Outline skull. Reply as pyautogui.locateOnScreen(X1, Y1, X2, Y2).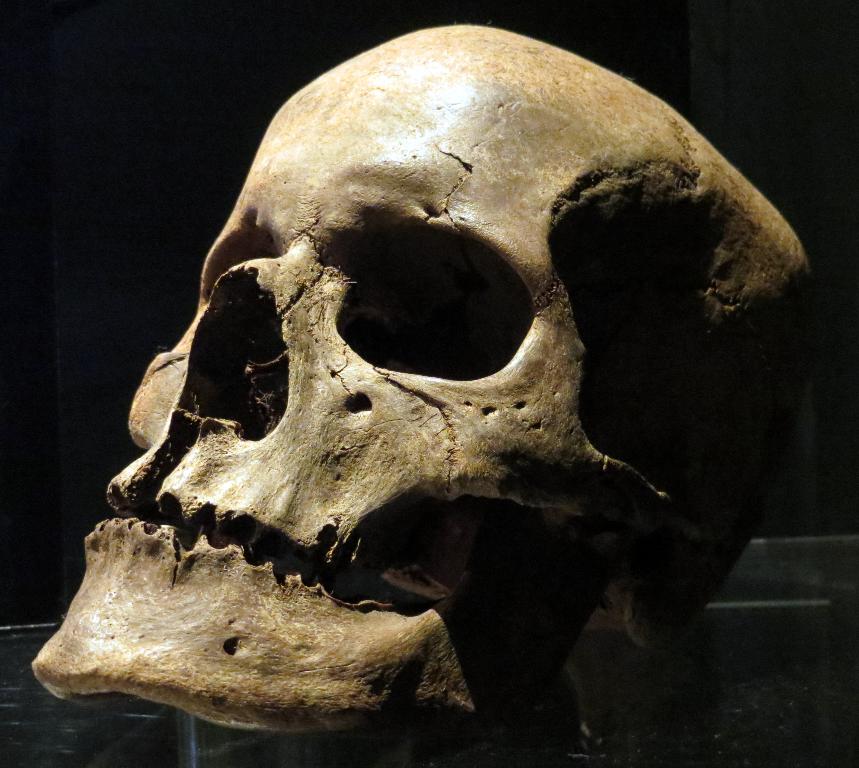
pyautogui.locateOnScreen(32, 20, 816, 744).
